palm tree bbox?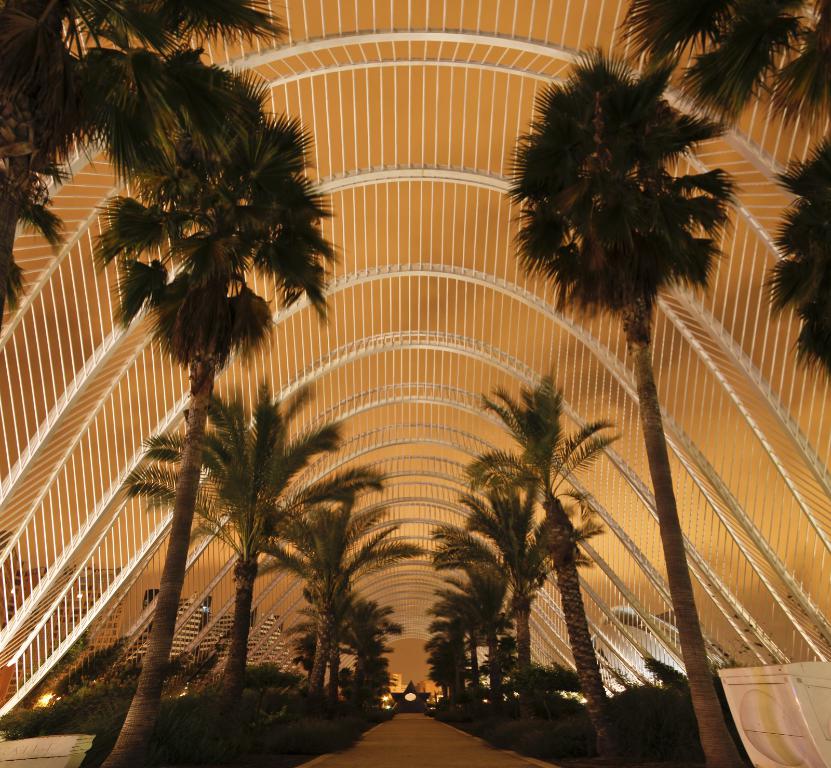
461,363,625,763
